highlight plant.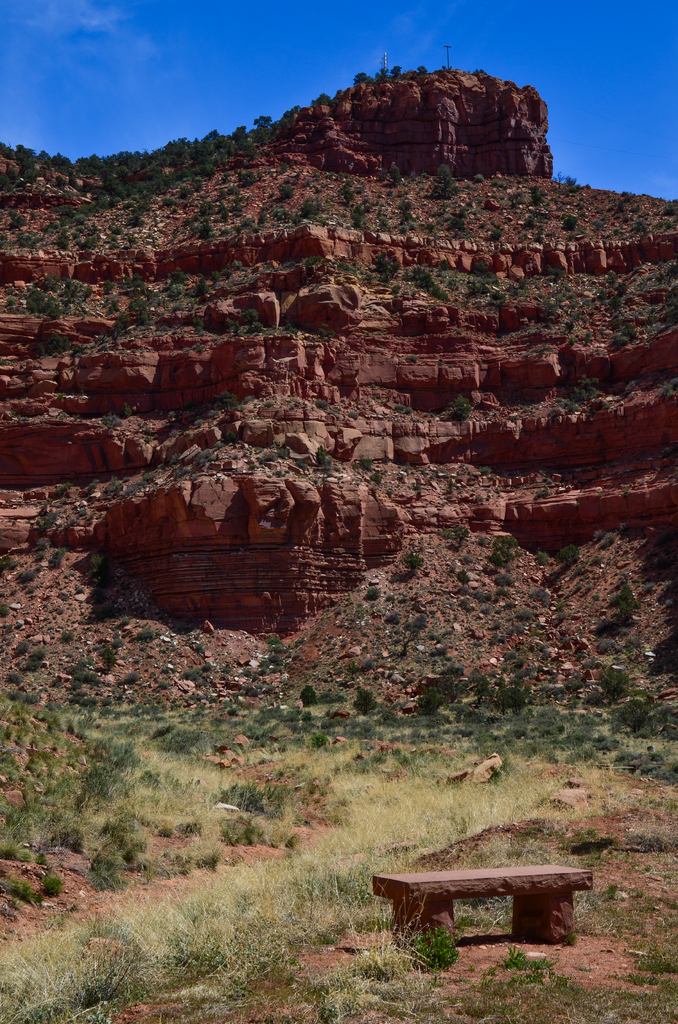
Highlighted region: bbox=(380, 458, 392, 467).
